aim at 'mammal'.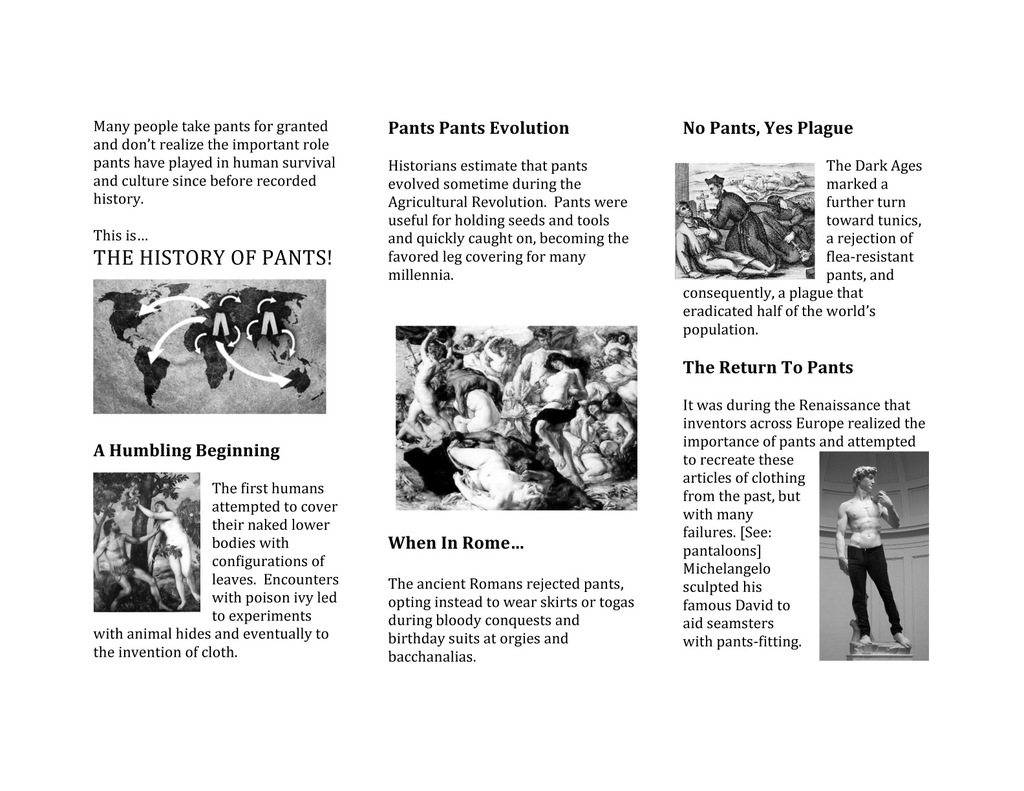
Aimed at Rect(138, 494, 201, 609).
